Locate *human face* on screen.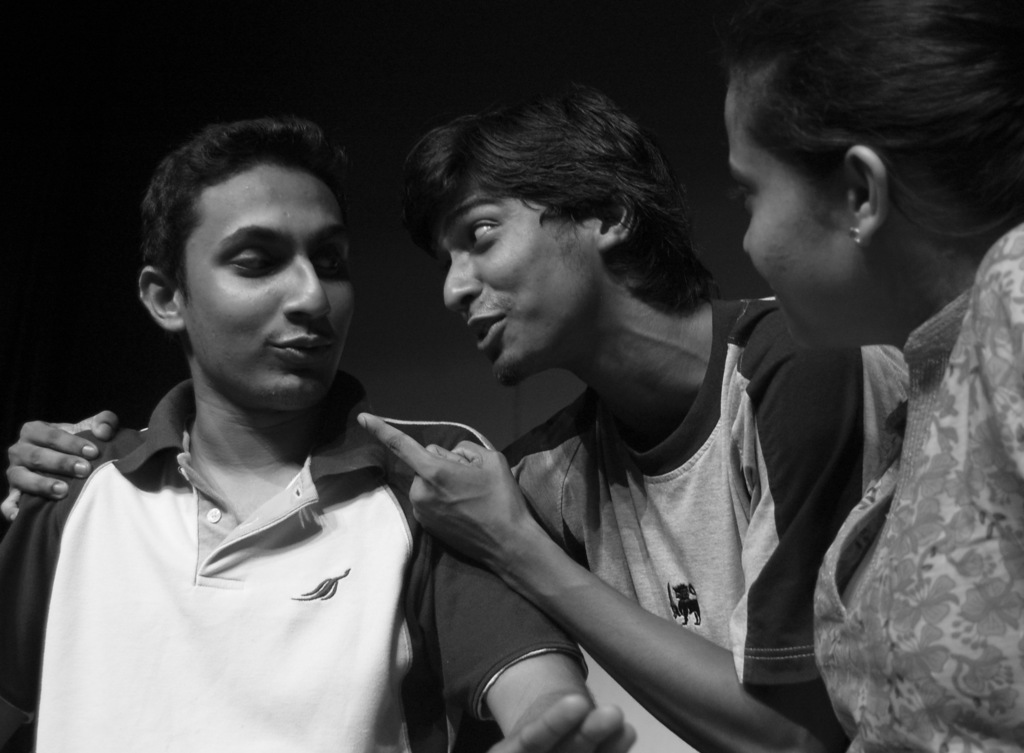
On screen at <bbox>188, 156, 359, 410</bbox>.
